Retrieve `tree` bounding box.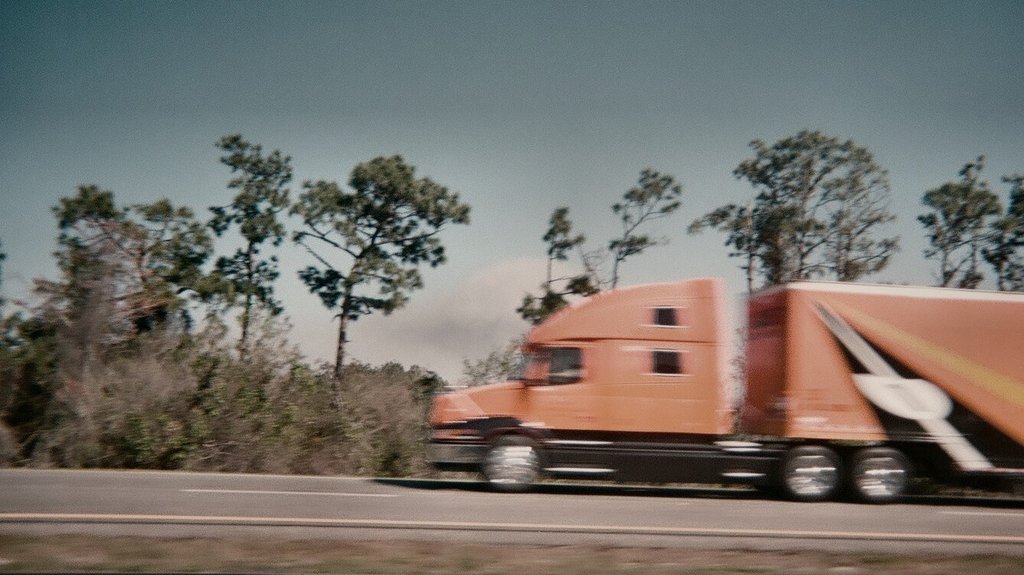
Bounding box: select_region(291, 149, 473, 396).
